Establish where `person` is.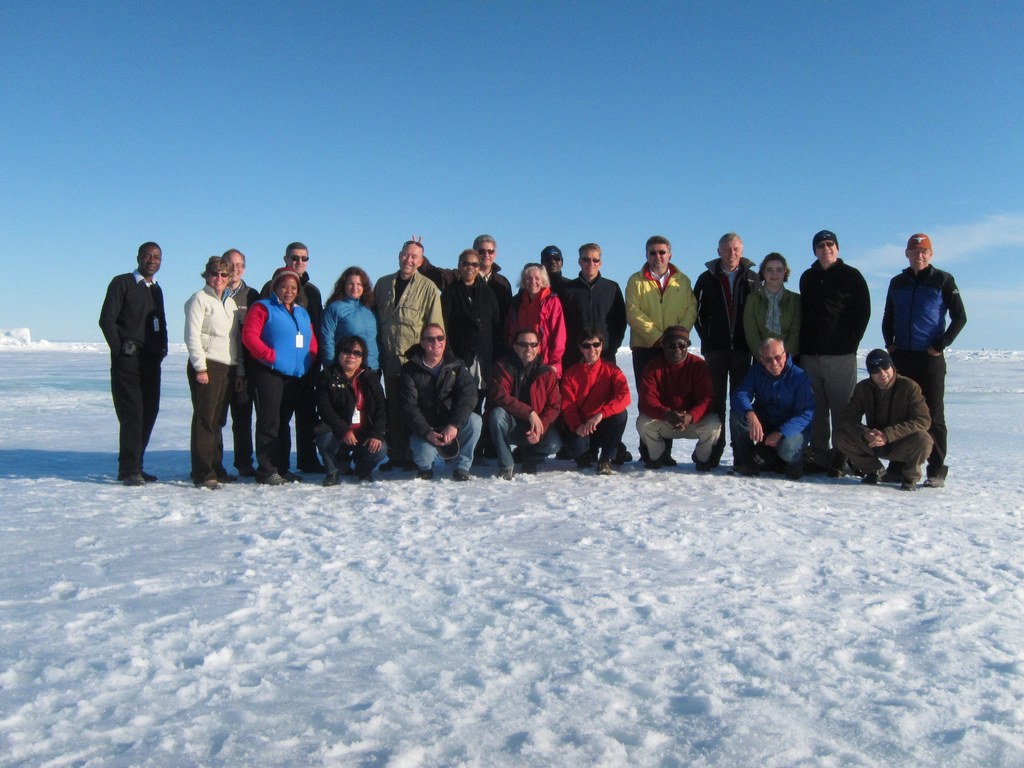
Established at x1=426 y1=244 x2=488 y2=383.
